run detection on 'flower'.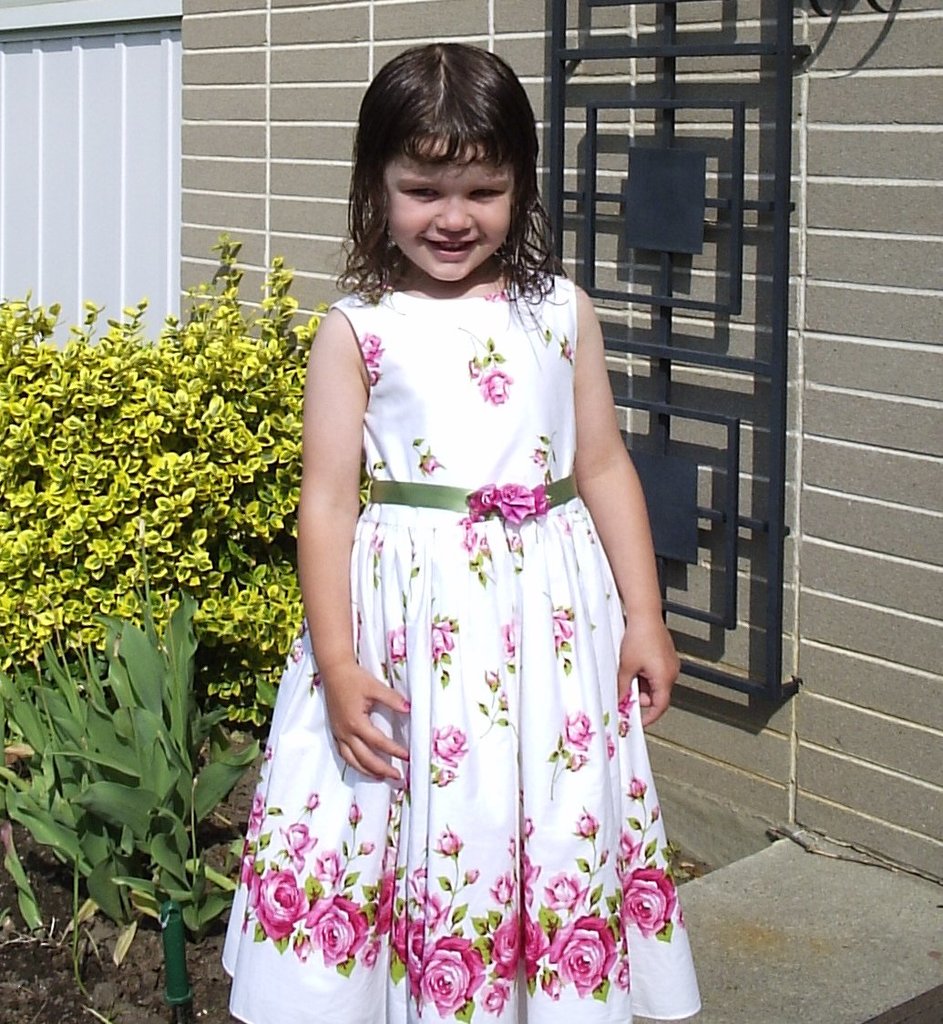
Result: l=477, t=360, r=515, b=402.
